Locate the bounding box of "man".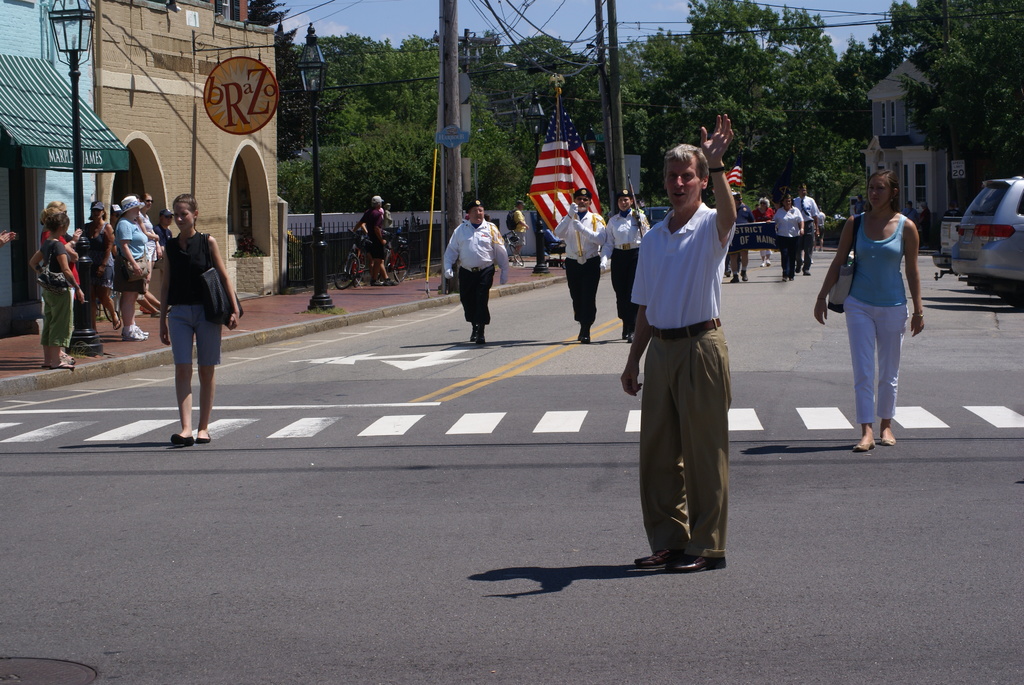
Bounding box: left=553, top=187, right=610, bottom=345.
